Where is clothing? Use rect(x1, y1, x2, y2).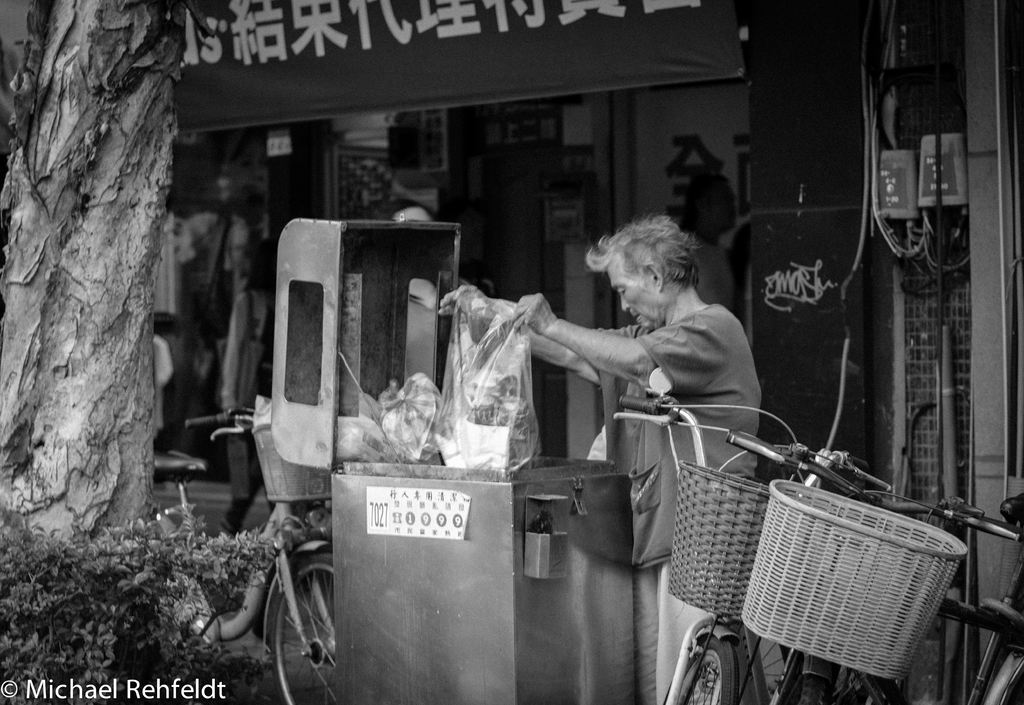
rect(528, 242, 806, 557).
